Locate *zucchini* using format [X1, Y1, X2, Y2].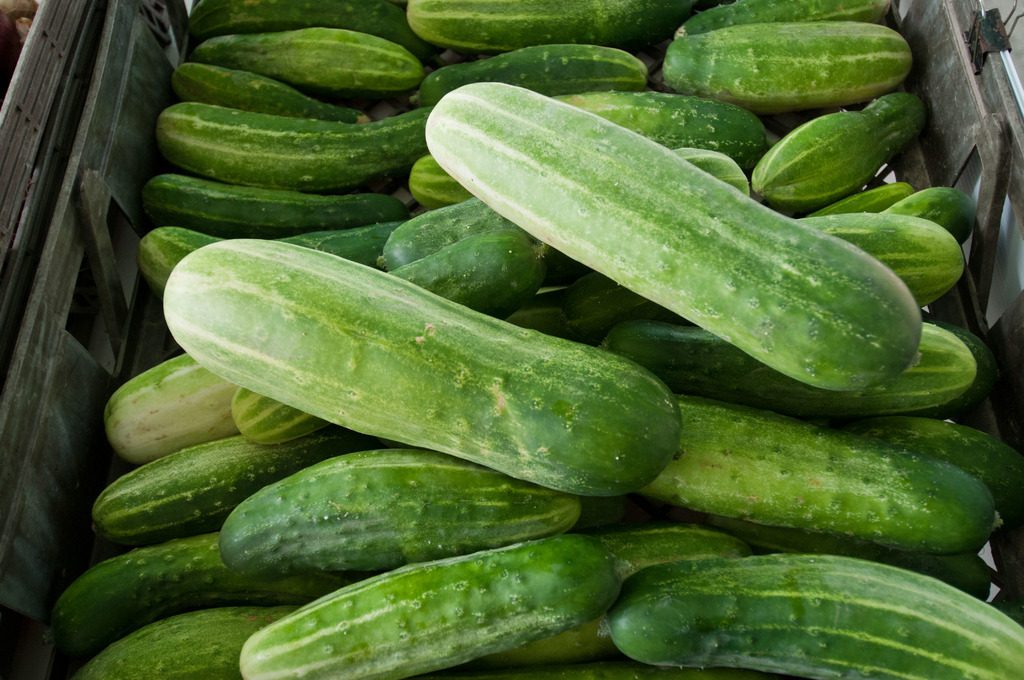
[103, 355, 244, 446].
